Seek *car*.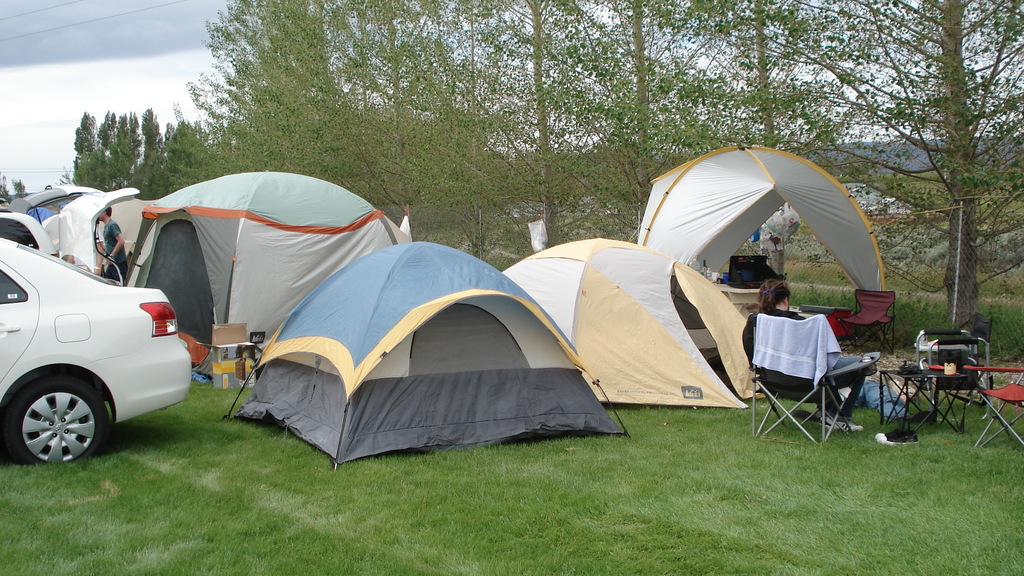
left=8, top=178, right=98, bottom=227.
